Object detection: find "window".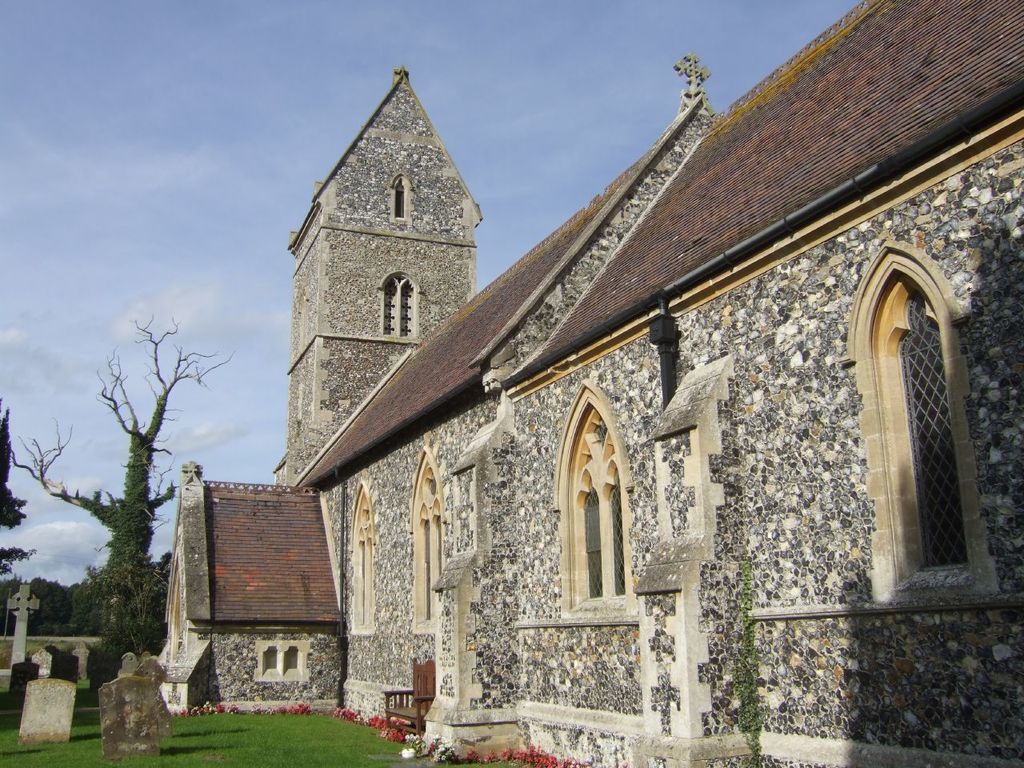
[349,479,370,635].
